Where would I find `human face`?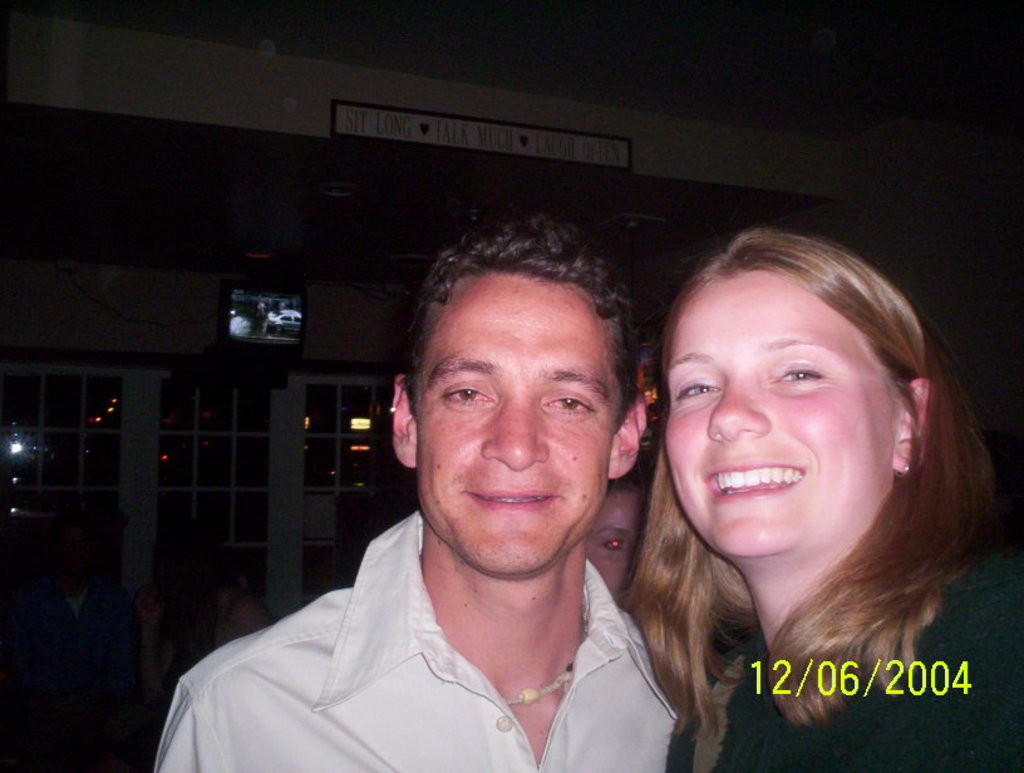
At detection(666, 276, 891, 558).
